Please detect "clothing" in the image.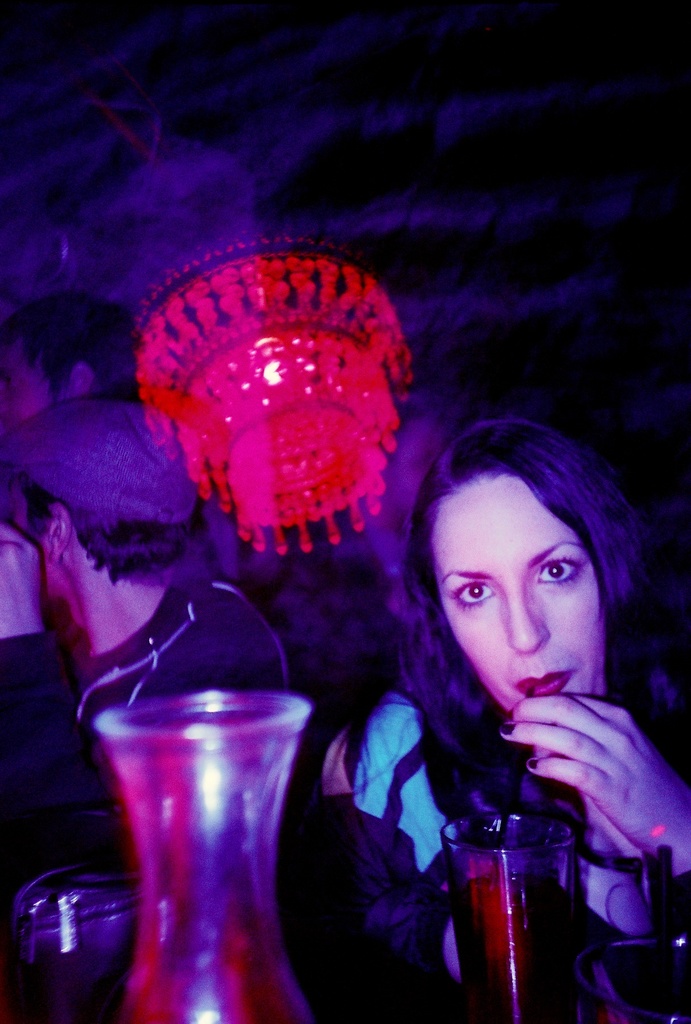
box=[0, 554, 286, 923].
